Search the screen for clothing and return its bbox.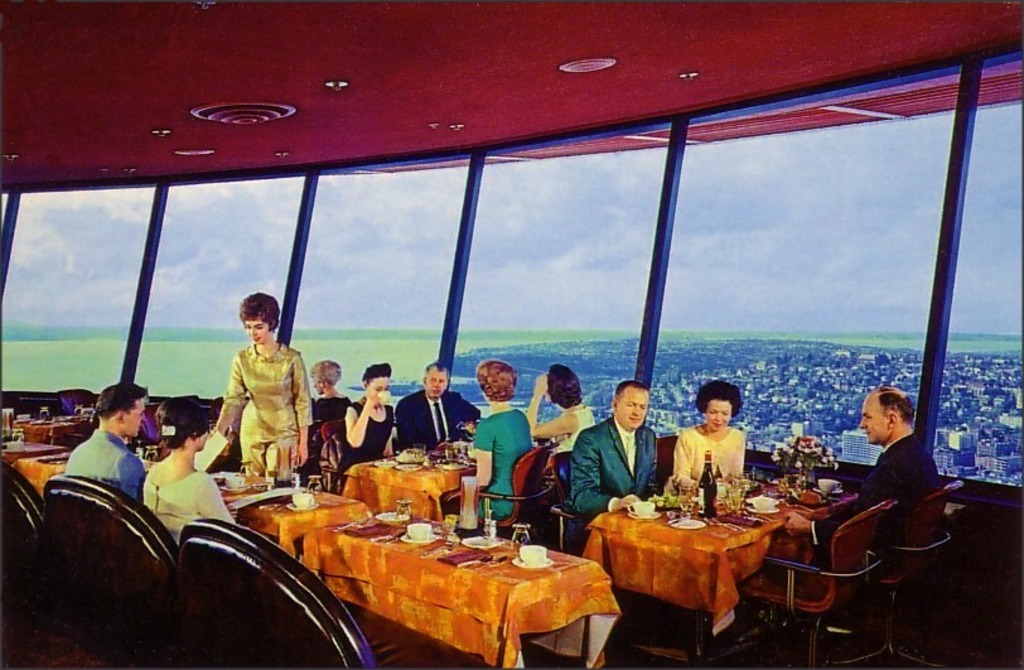
Found: {"left": 226, "top": 346, "right": 319, "bottom": 495}.
